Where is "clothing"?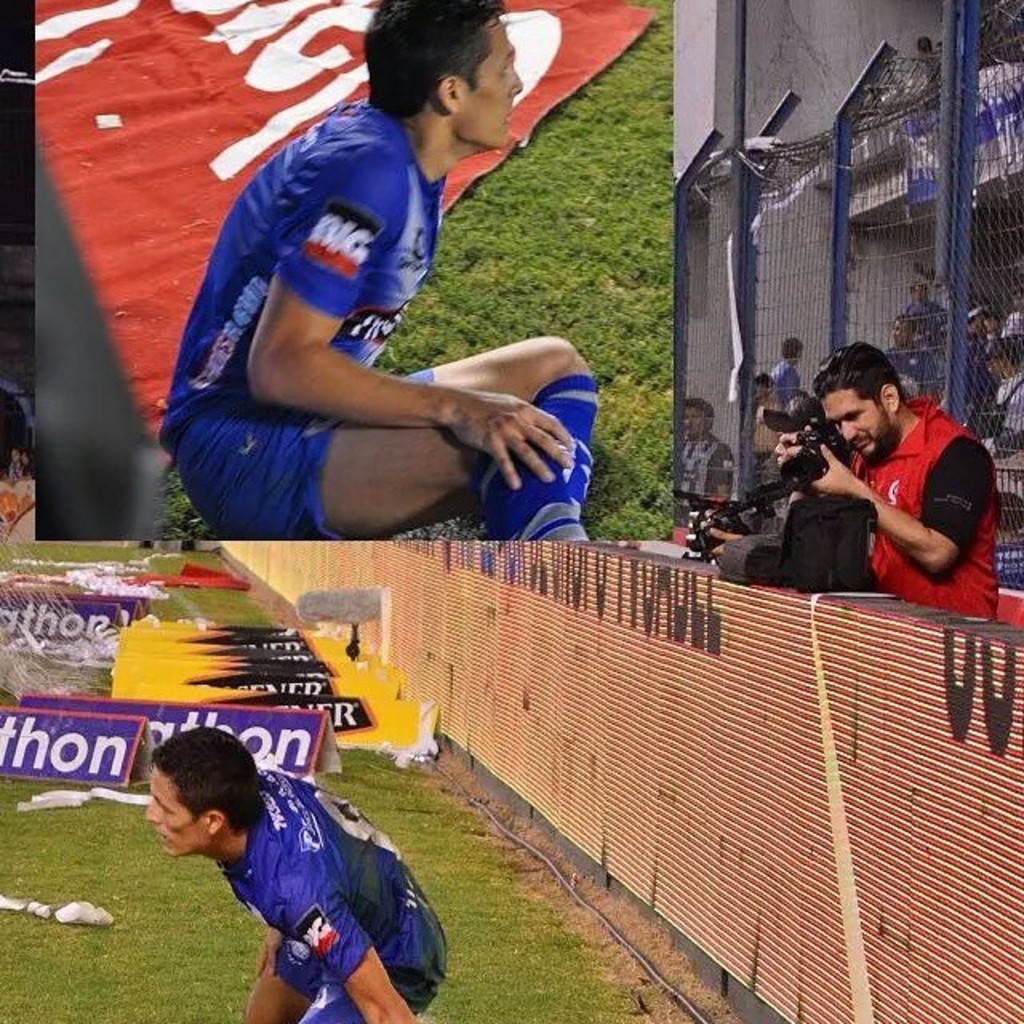
crop(230, 773, 442, 1022).
